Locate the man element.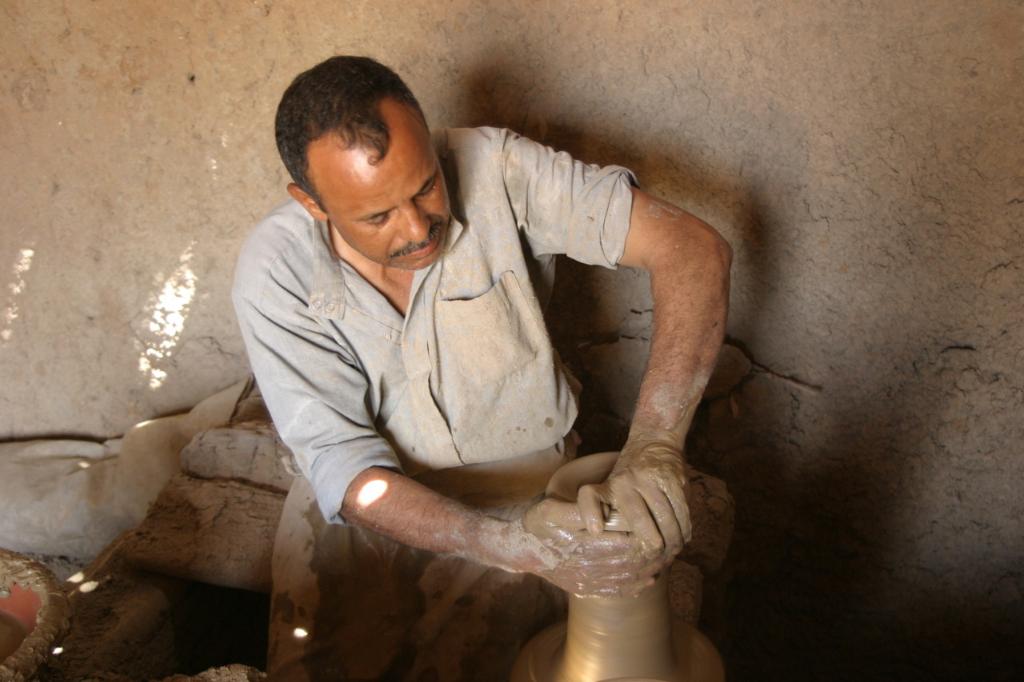
Element bbox: Rect(250, 29, 814, 668).
